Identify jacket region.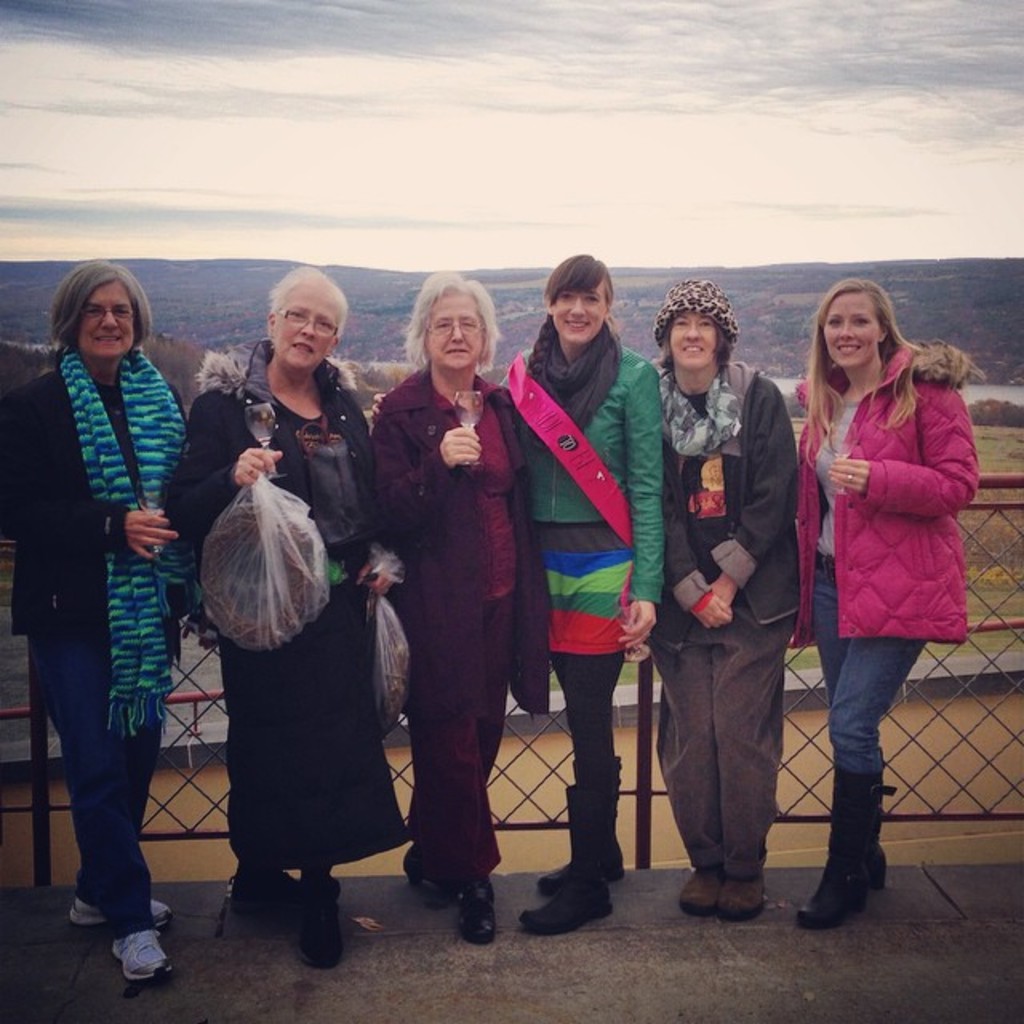
Region: pyautogui.locateOnScreen(0, 373, 187, 635).
